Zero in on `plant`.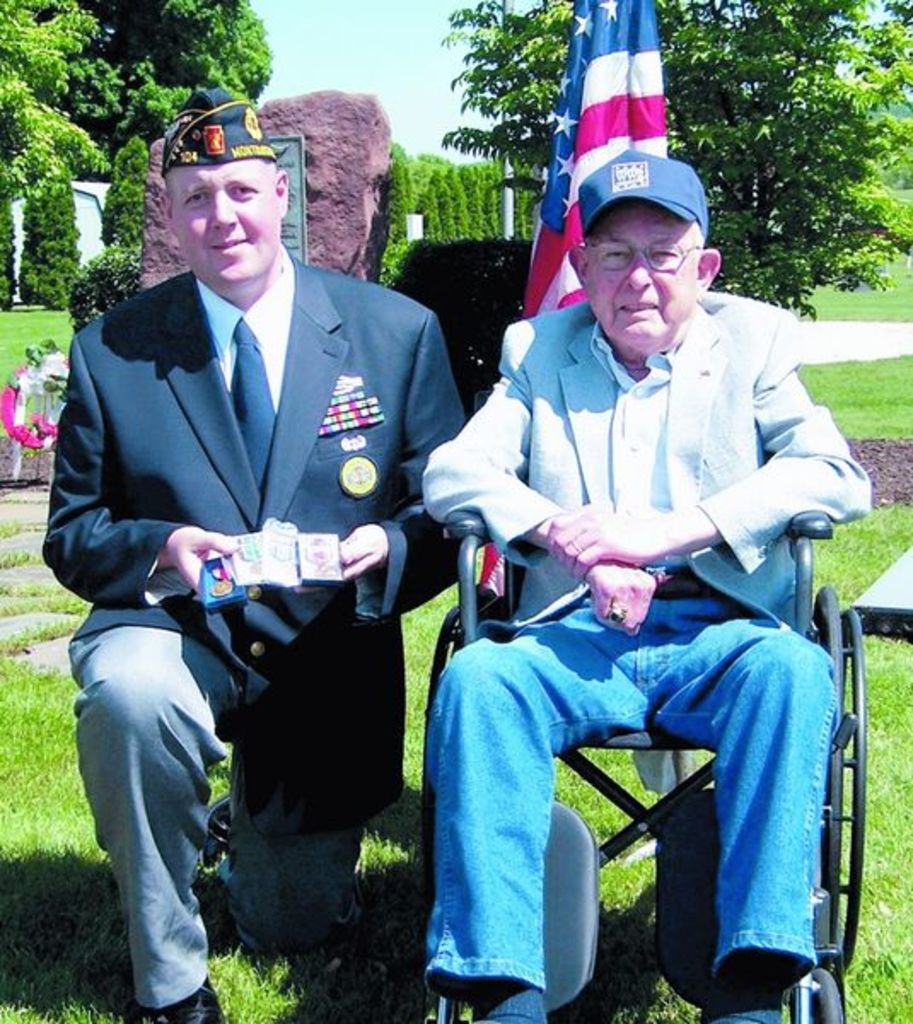
Zeroed in: region(582, 742, 655, 816).
